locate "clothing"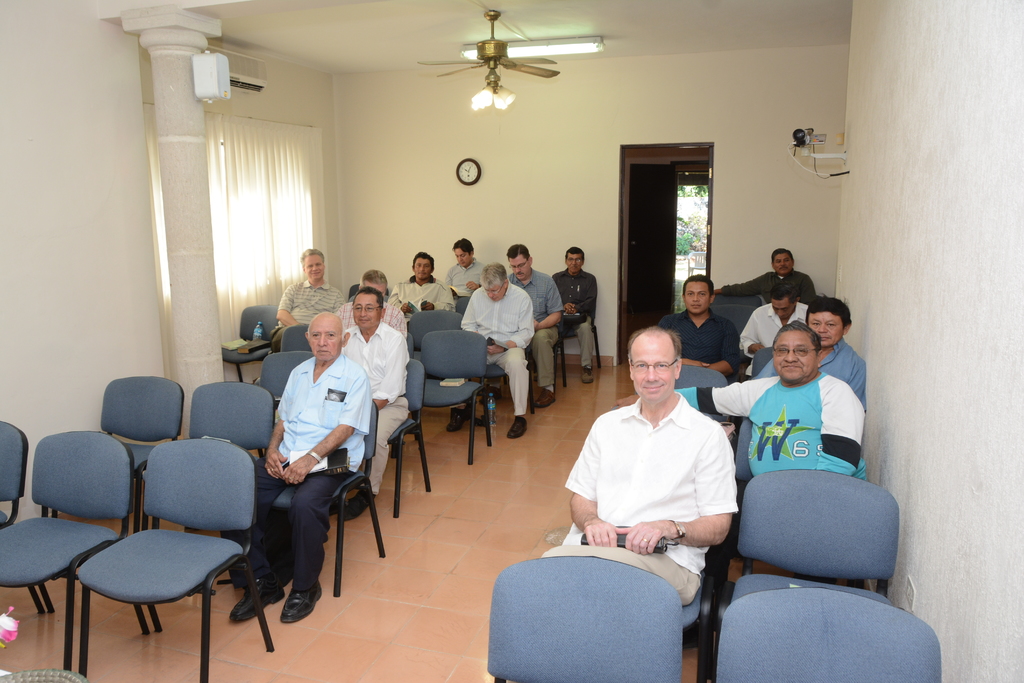
[x1=736, y1=298, x2=813, y2=352]
